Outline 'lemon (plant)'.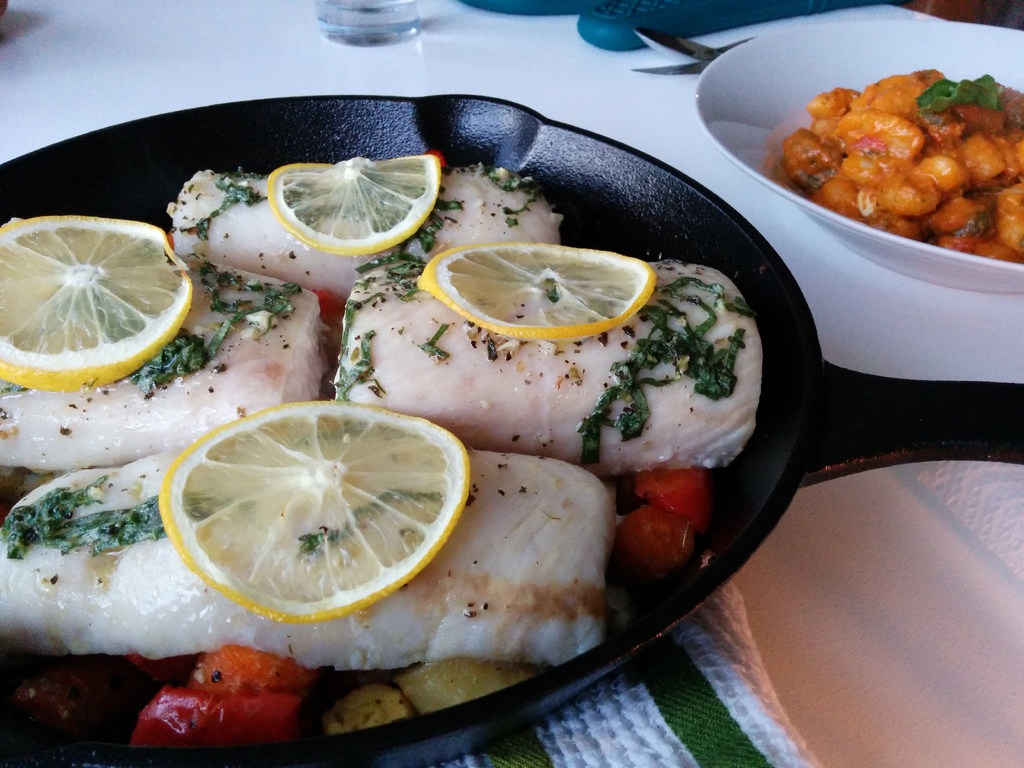
Outline: Rect(144, 393, 476, 634).
